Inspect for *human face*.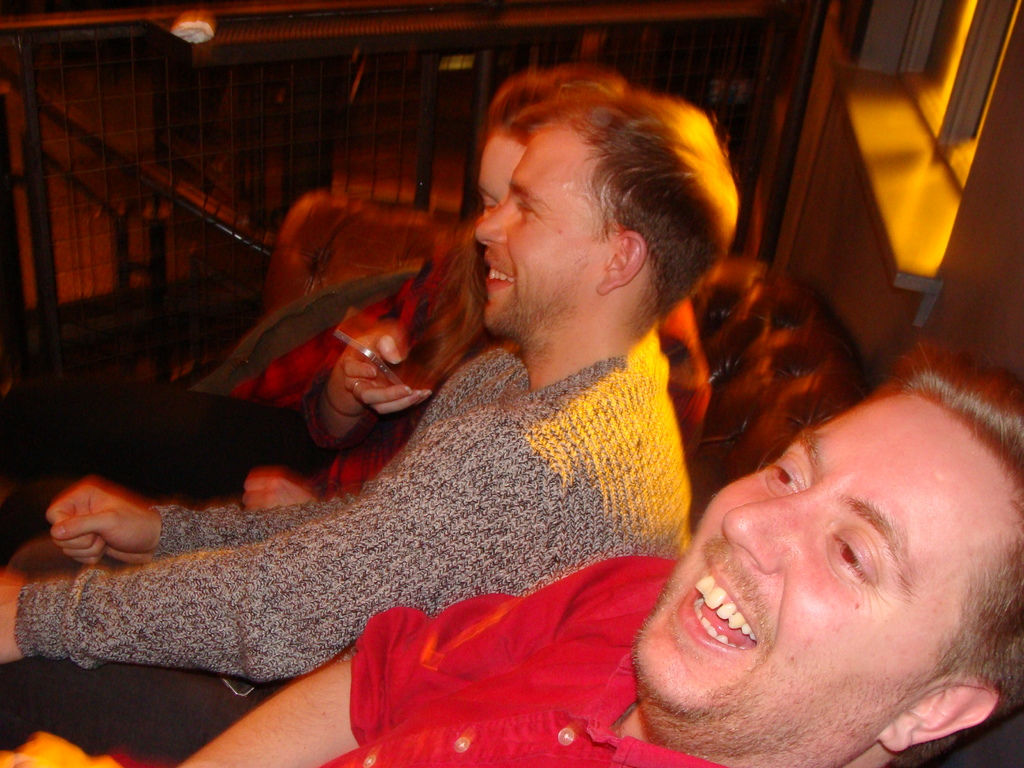
Inspection: bbox=[477, 134, 527, 204].
